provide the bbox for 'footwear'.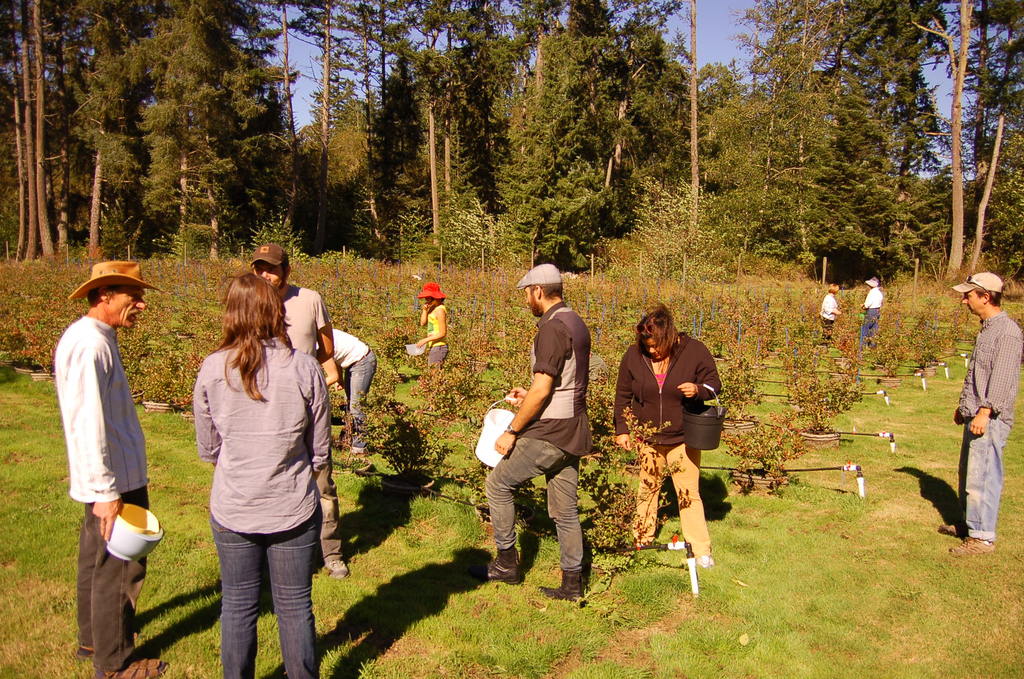
x1=104, y1=654, x2=168, y2=678.
